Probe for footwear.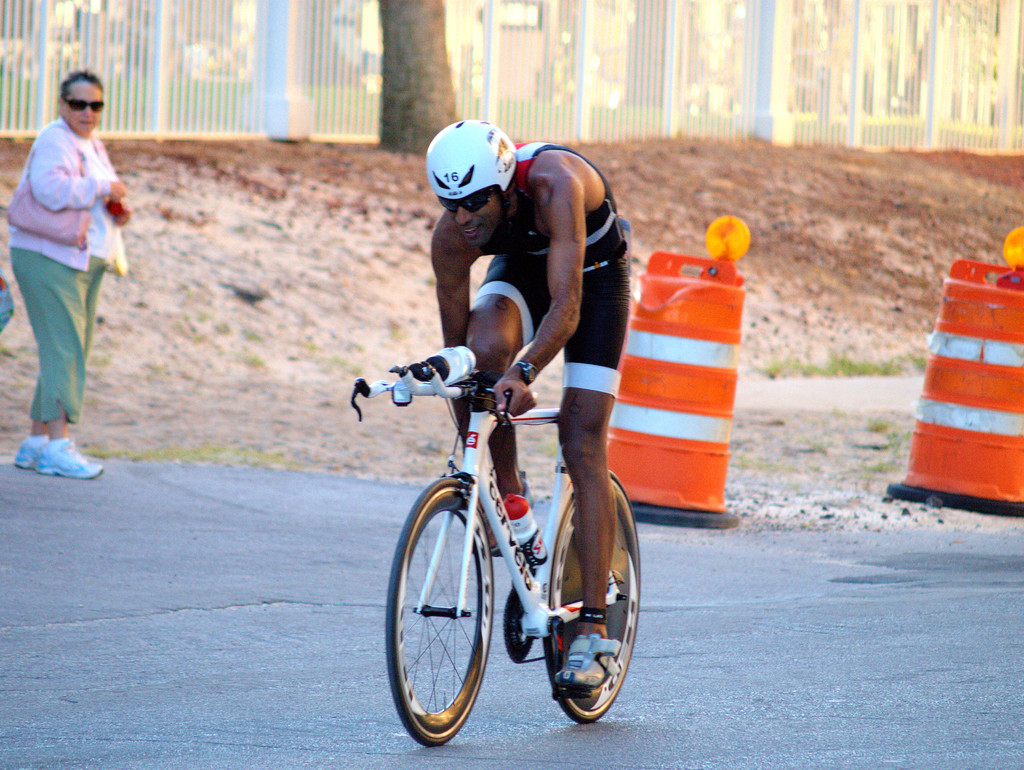
Probe result: (x1=7, y1=407, x2=89, y2=479).
